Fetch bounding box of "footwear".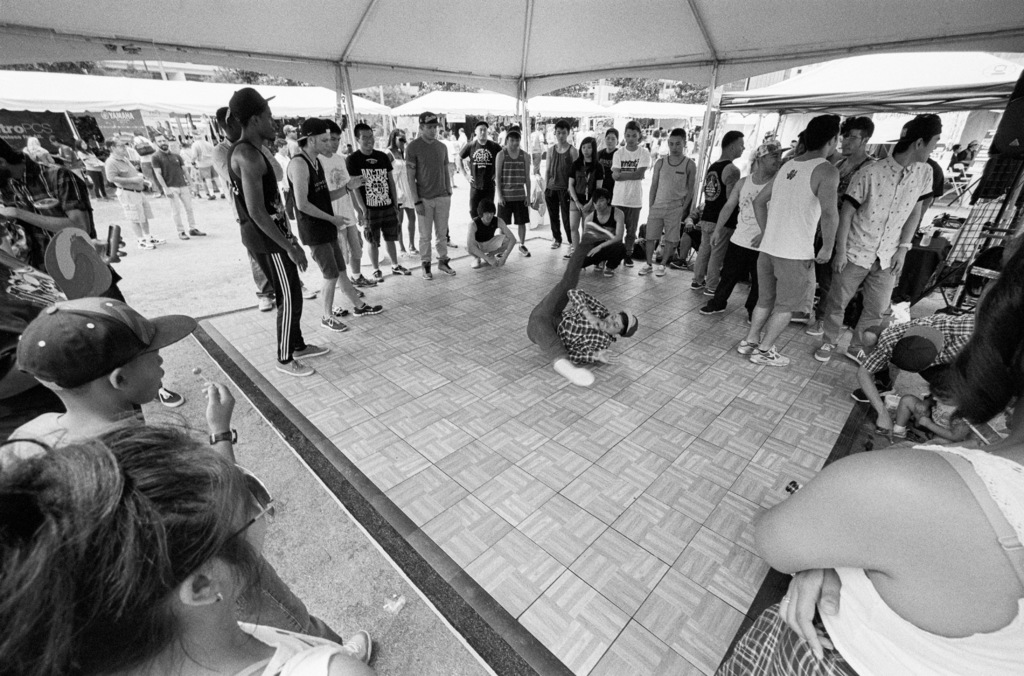
Bbox: locate(585, 222, 615, 241).
